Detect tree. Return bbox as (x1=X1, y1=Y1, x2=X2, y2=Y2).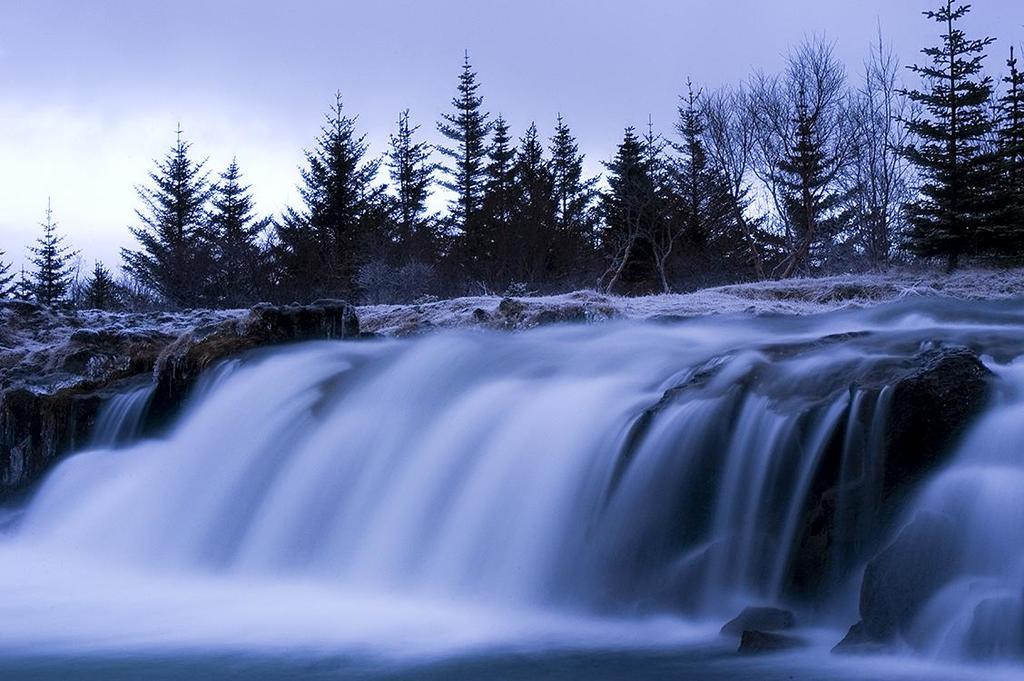
(x1=468, y1=104, x2=525, y2=283).
